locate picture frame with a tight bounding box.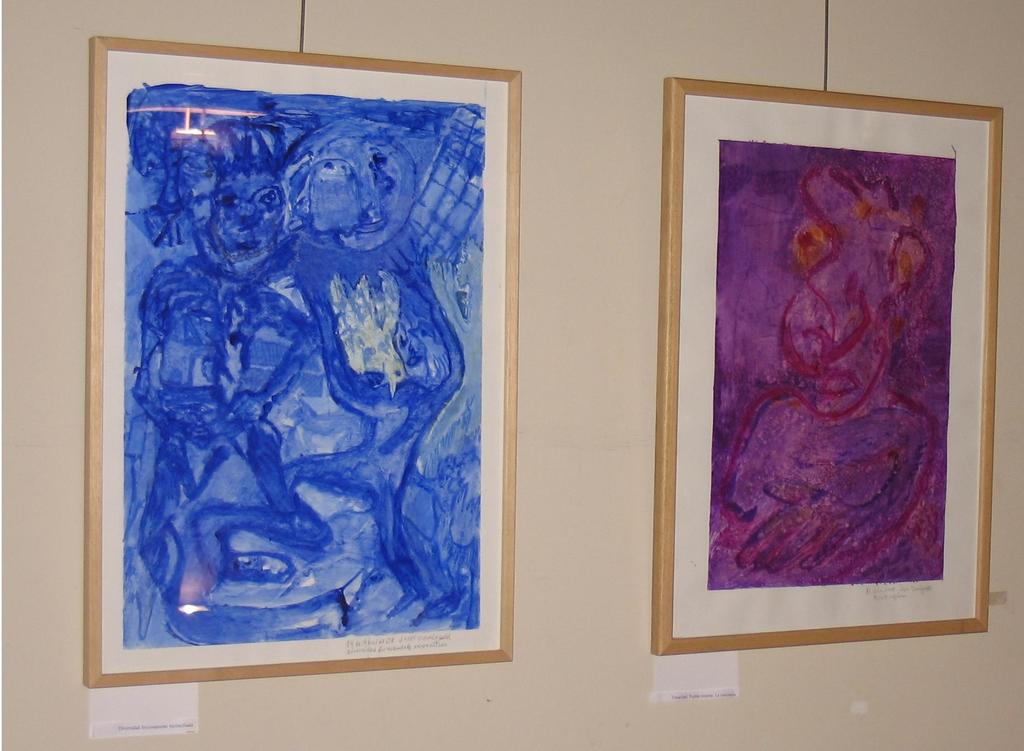
[73,39,522,695].
